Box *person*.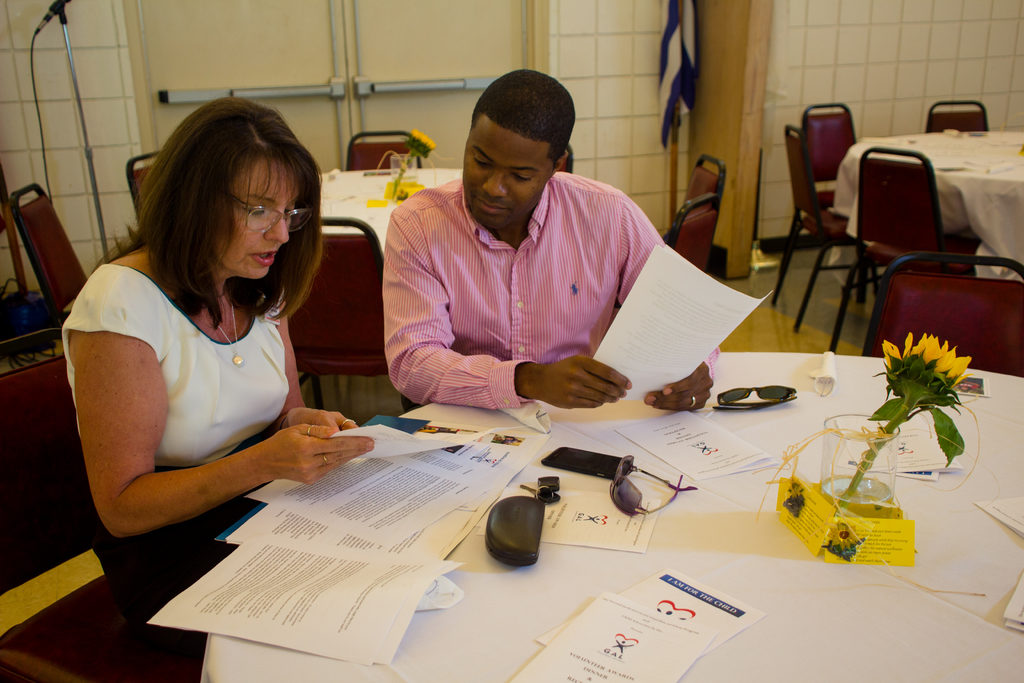
x1=383, y1=62, x2=719, y2=418.
